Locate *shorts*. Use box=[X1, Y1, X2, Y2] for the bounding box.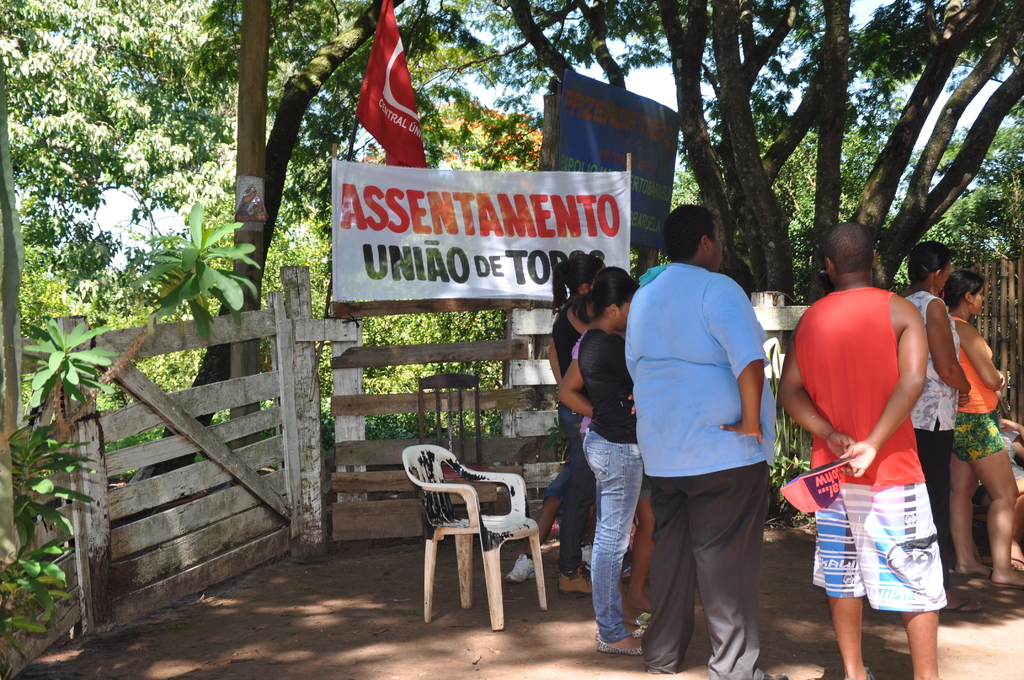
box=[817, 486, 958, 625].
